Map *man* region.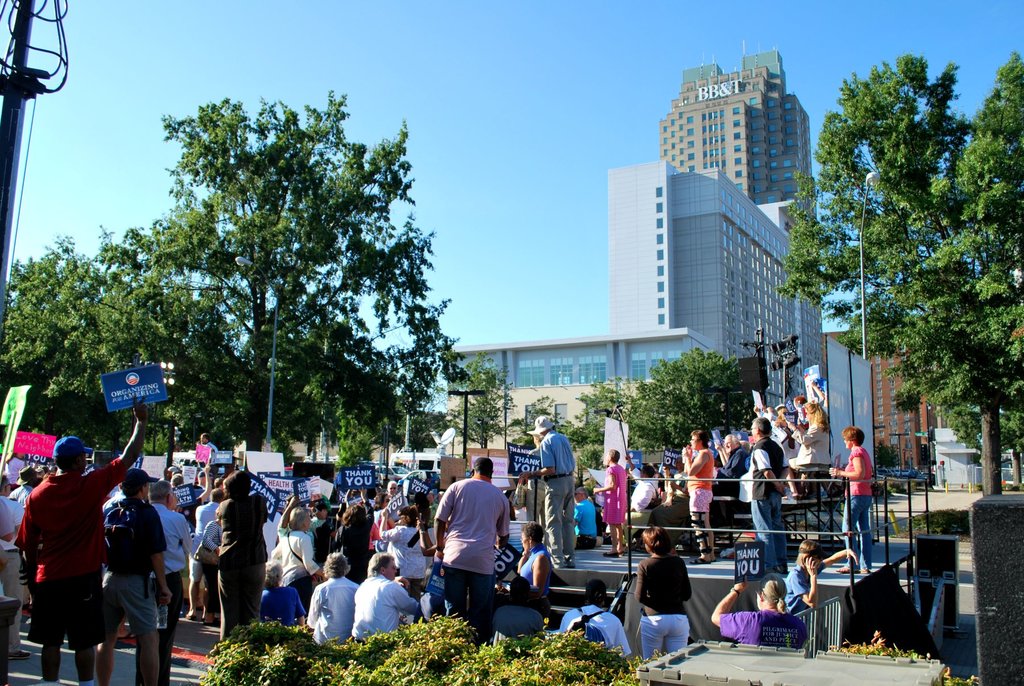
Mapped to (left=304, top=551, right=359, bottom=646).
